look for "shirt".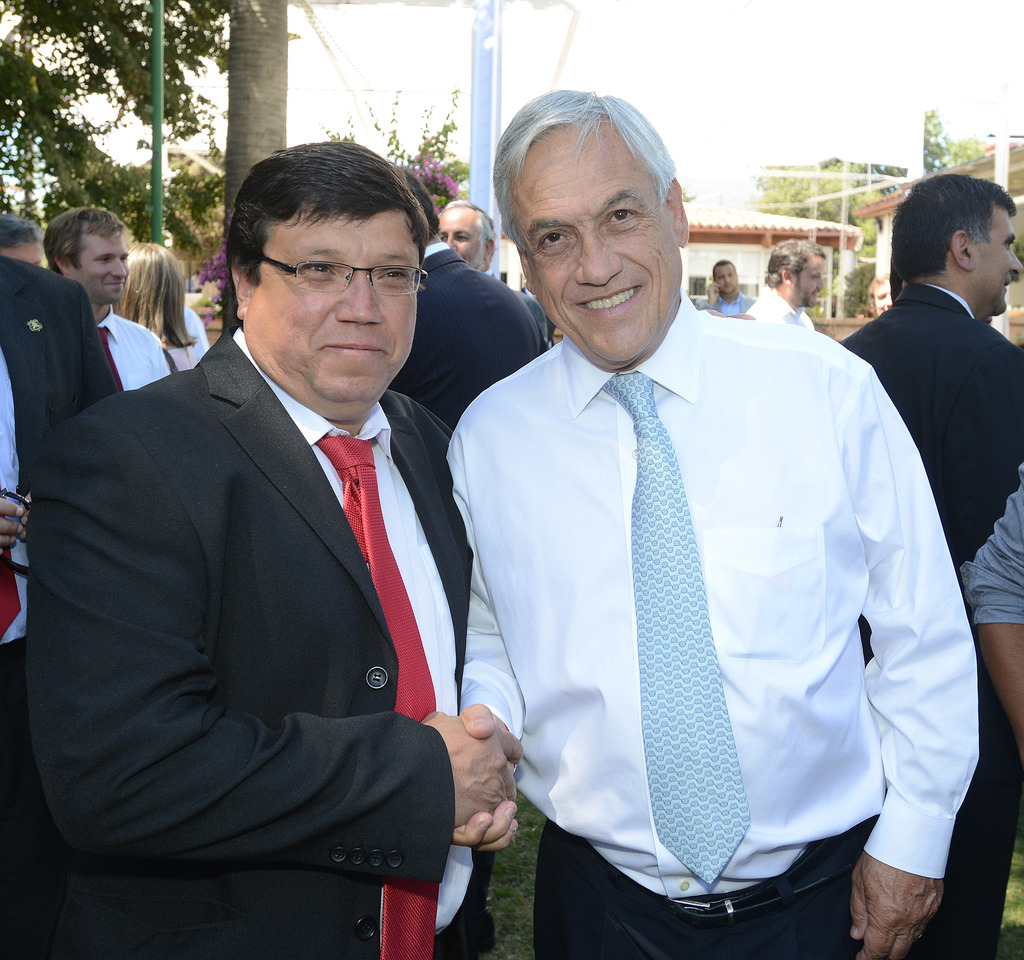
Found: 0:345:26:648.
